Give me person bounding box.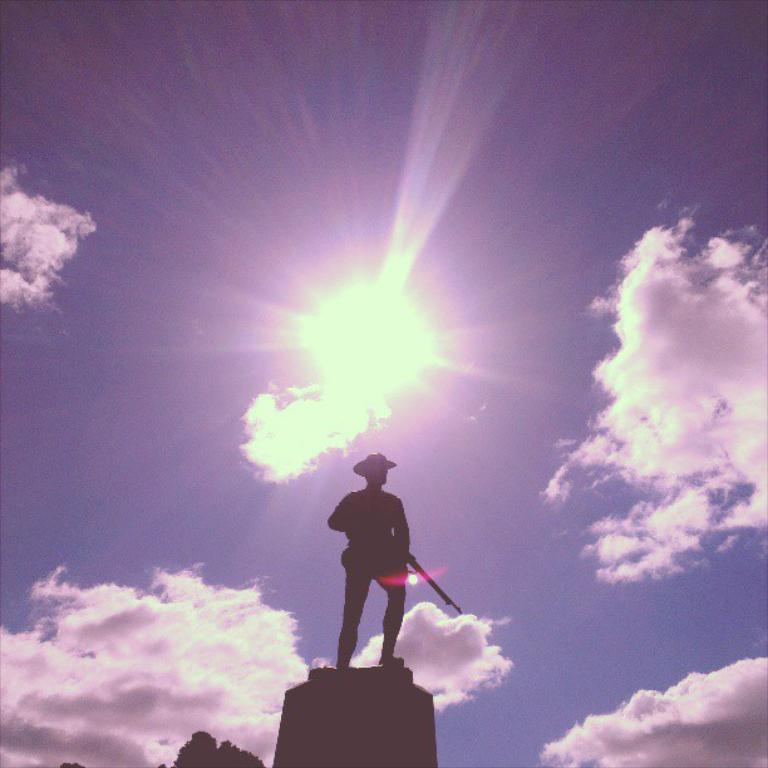
x1=326 y1=453 x2=412 y2=668.
